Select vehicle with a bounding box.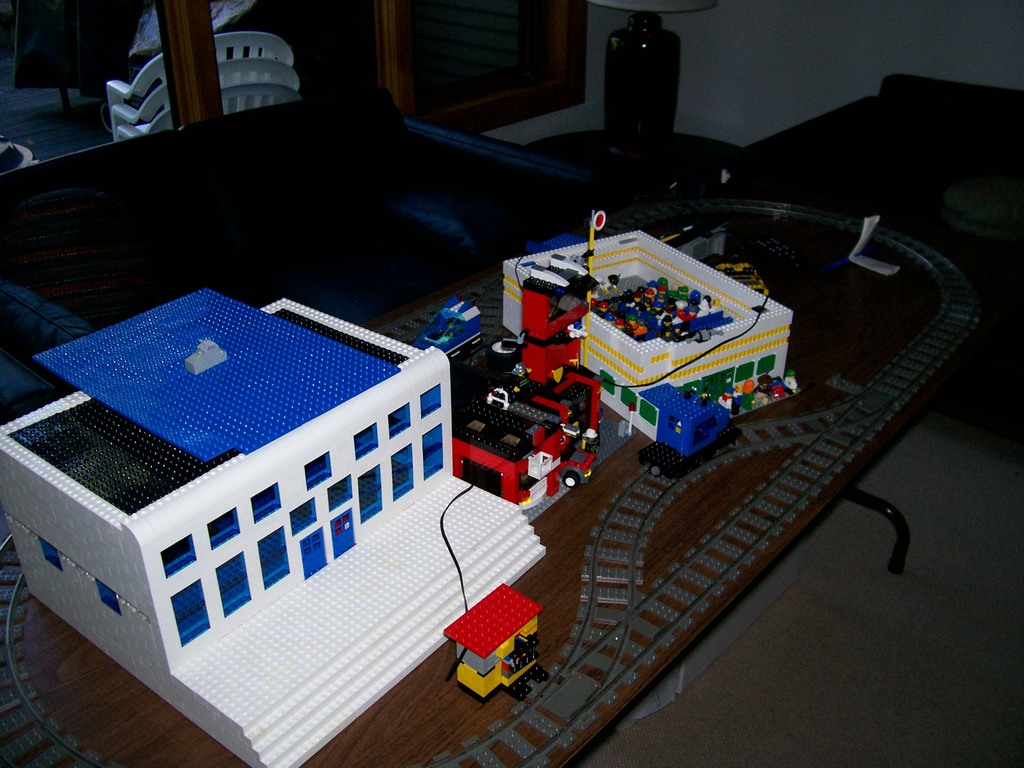
[417, 298, 486, 365].
